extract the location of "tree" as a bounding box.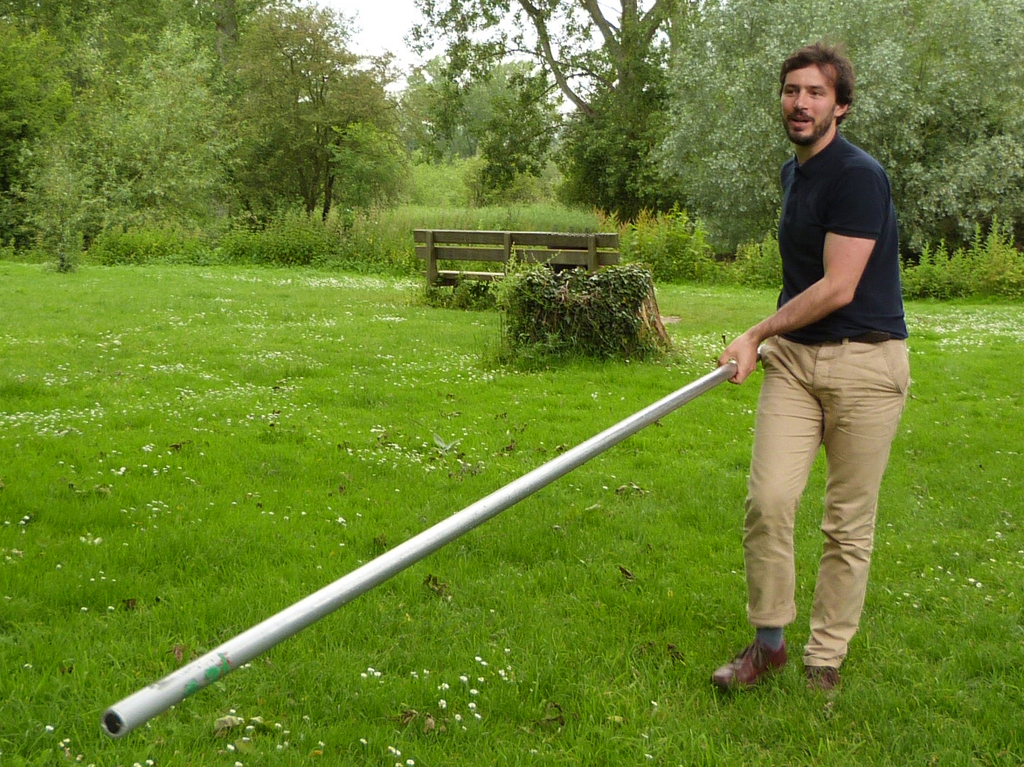
[562,13,682,225].
